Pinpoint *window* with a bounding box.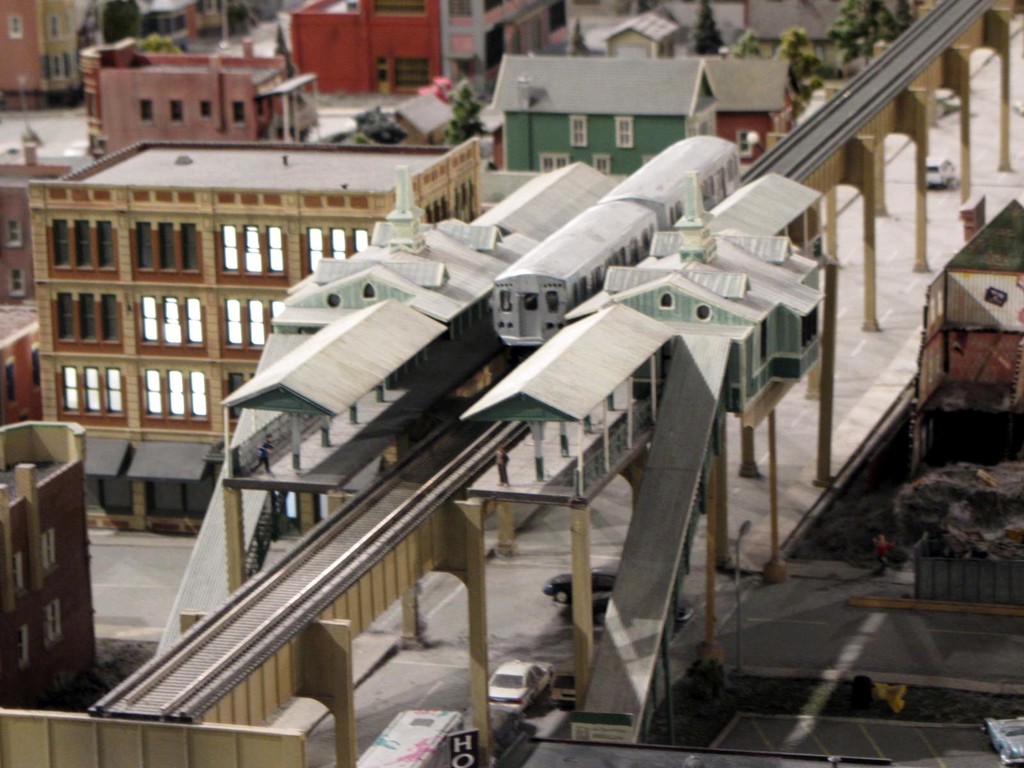
crop(79, 291, 92, 342).
